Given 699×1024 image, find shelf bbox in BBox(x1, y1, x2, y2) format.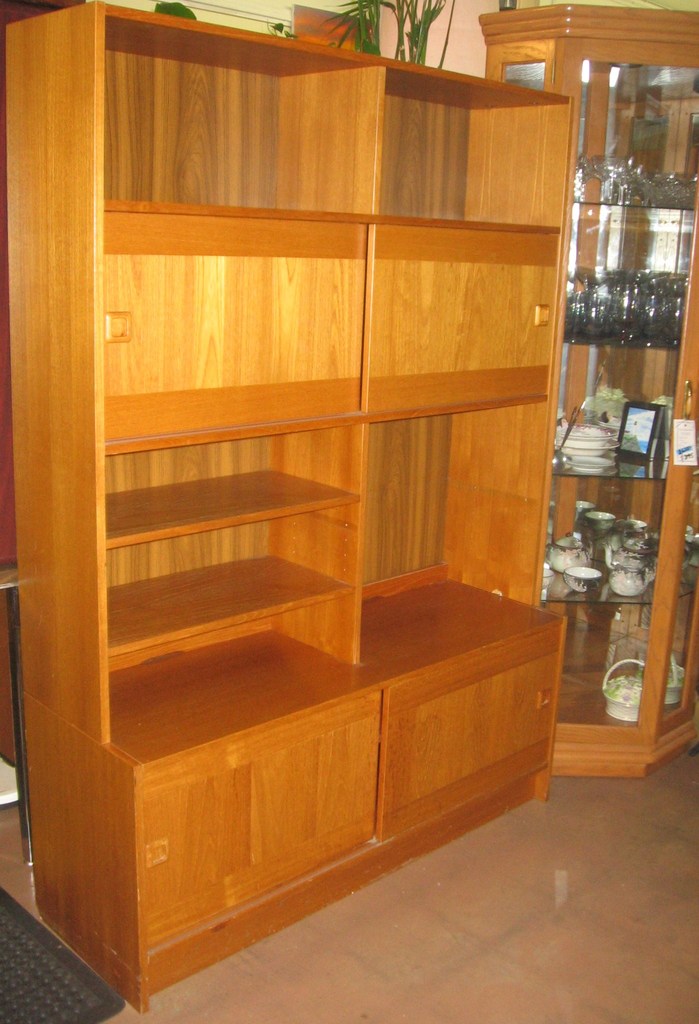
BBox(479, 0, 698, 808).
